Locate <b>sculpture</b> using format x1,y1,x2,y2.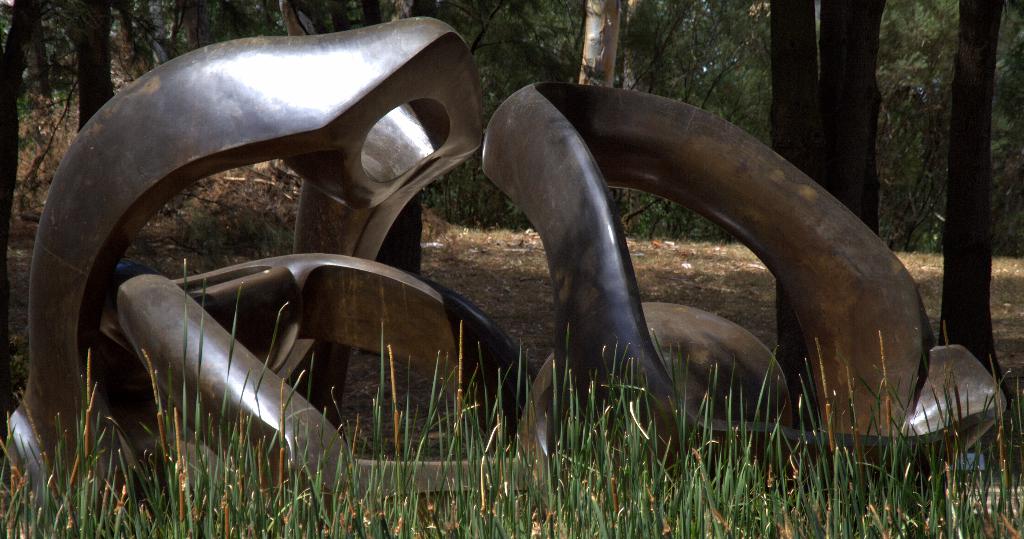
96,35,893,489.
